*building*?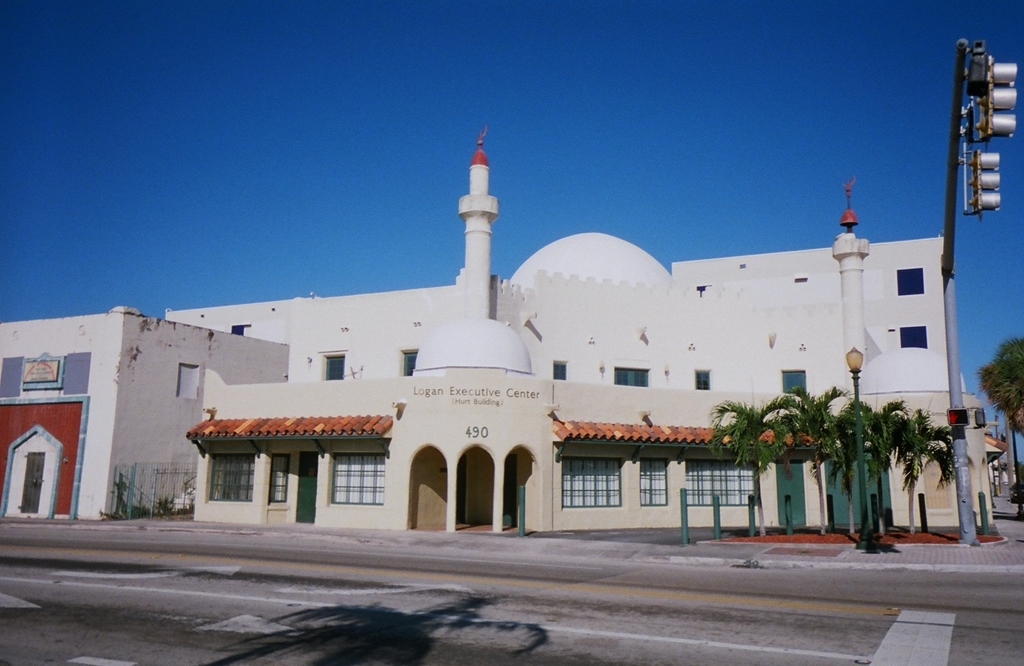
locate(0, 122, 1019, 549)
